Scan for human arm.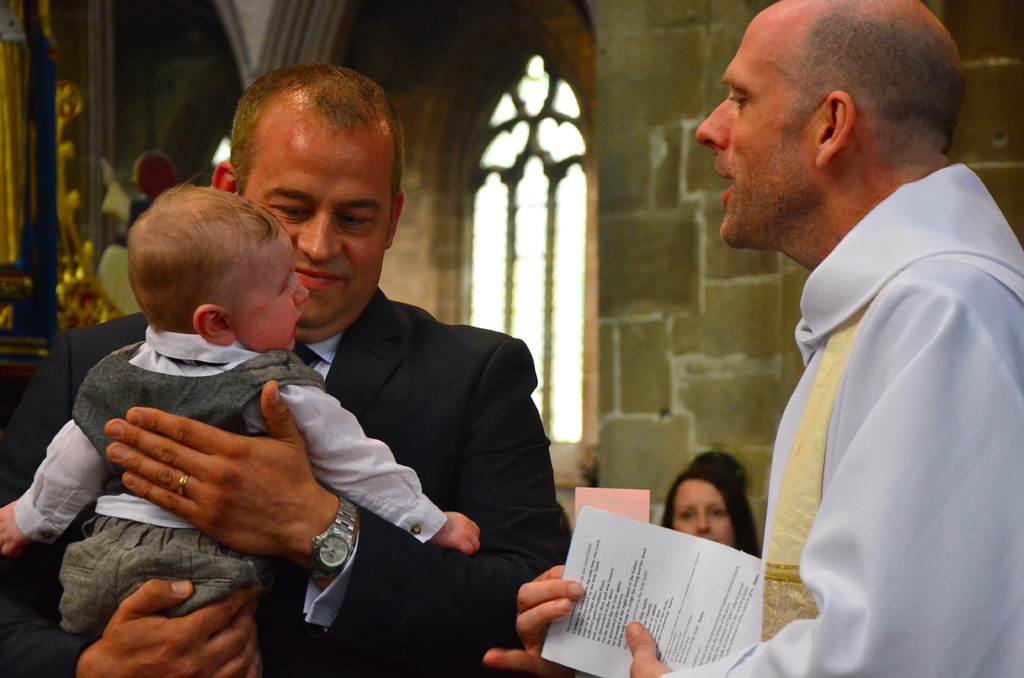
Scan result: (x1=0, y1=330, x2=269, y2=677).
